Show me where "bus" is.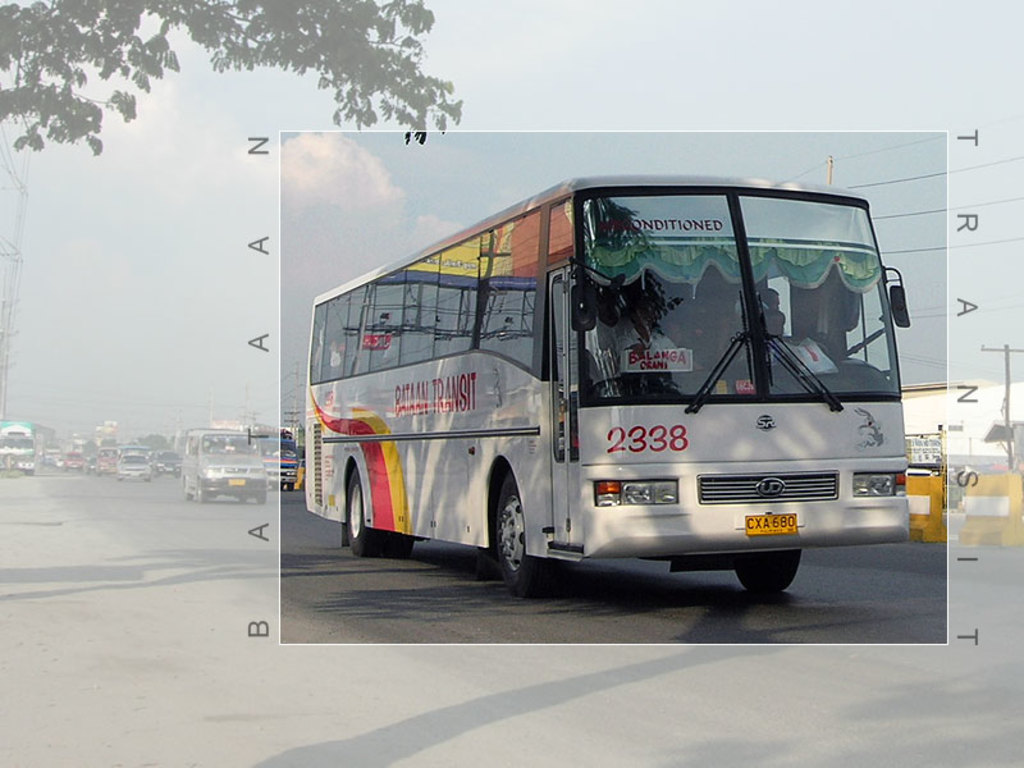
"bus" is at Rect(307, 174, 910, 600).
